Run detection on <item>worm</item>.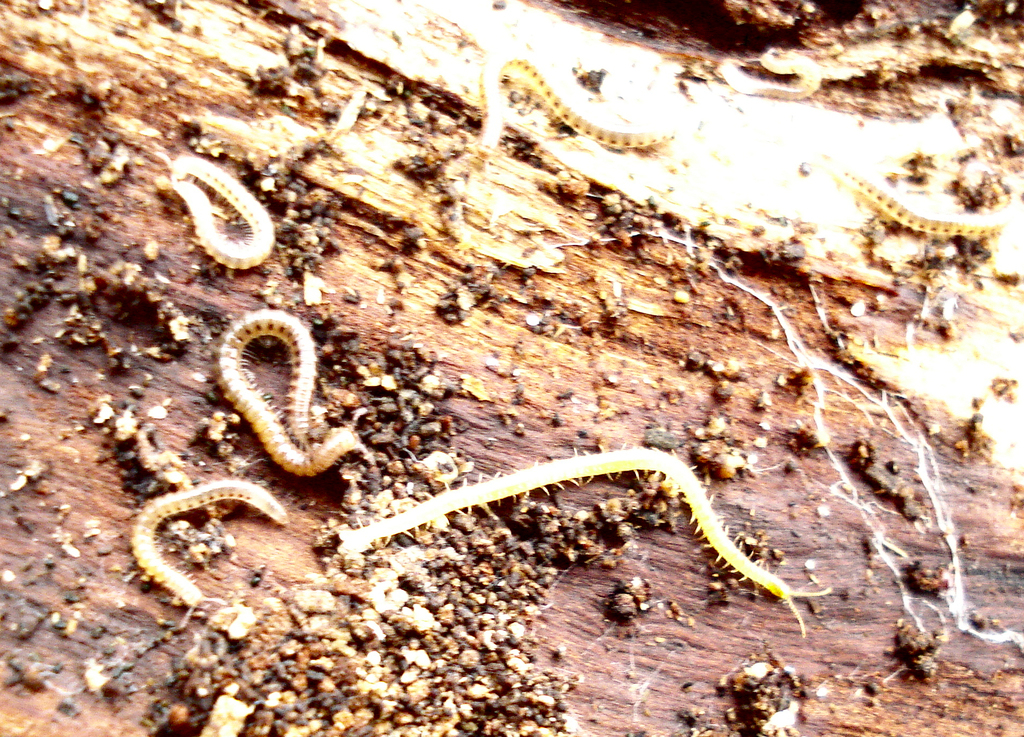
Result: select_region(125, 473, 292, 633).
